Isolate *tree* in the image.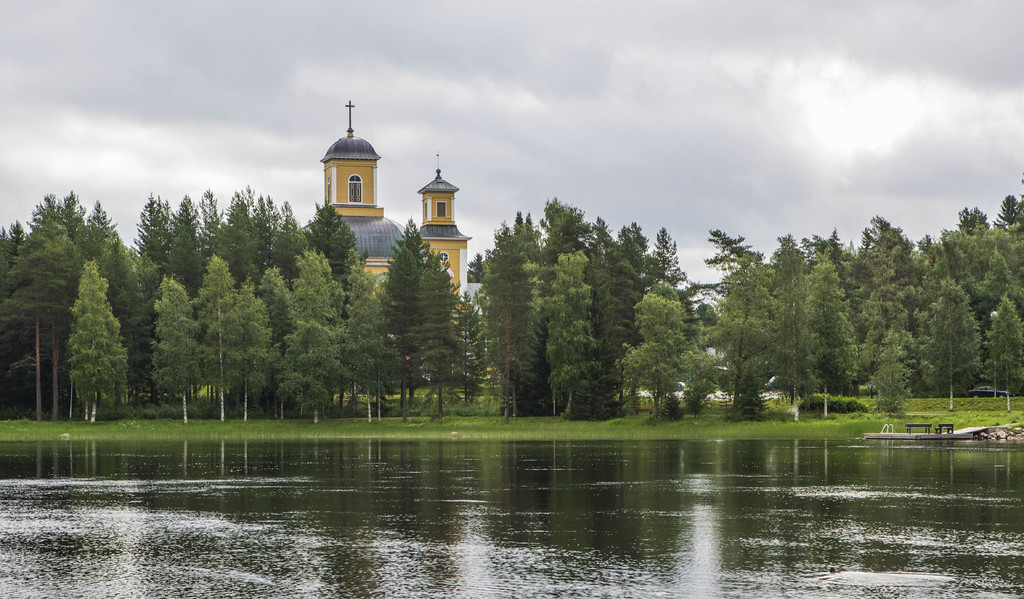
Isolated region: BBox(764, 231, 813, 424).
